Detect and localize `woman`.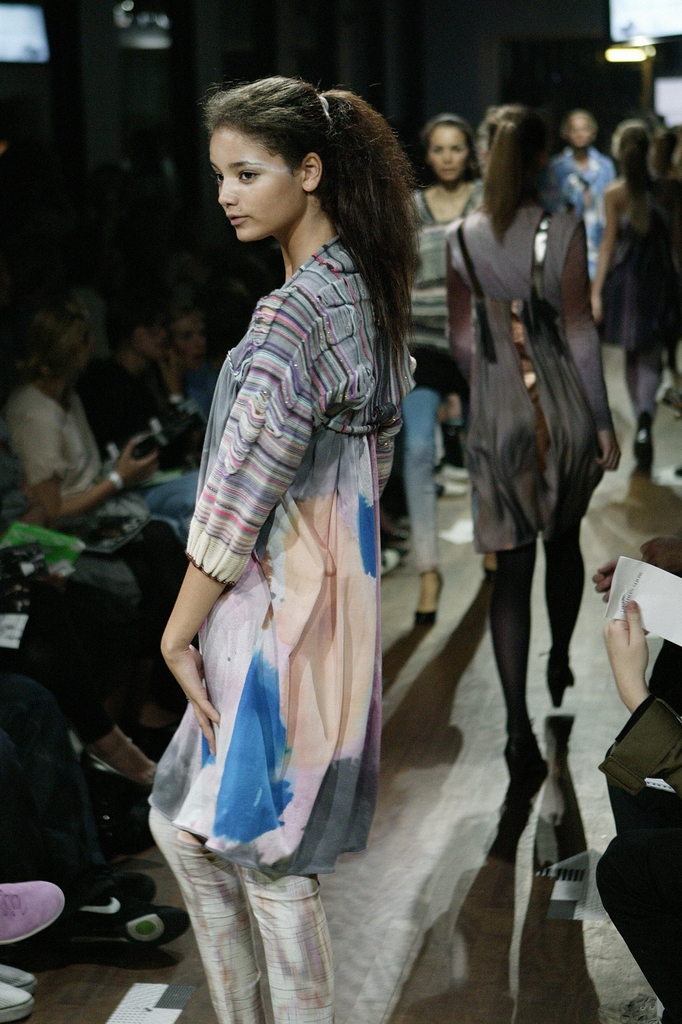
Localized at l=406, t=102, r=501, b=633.
